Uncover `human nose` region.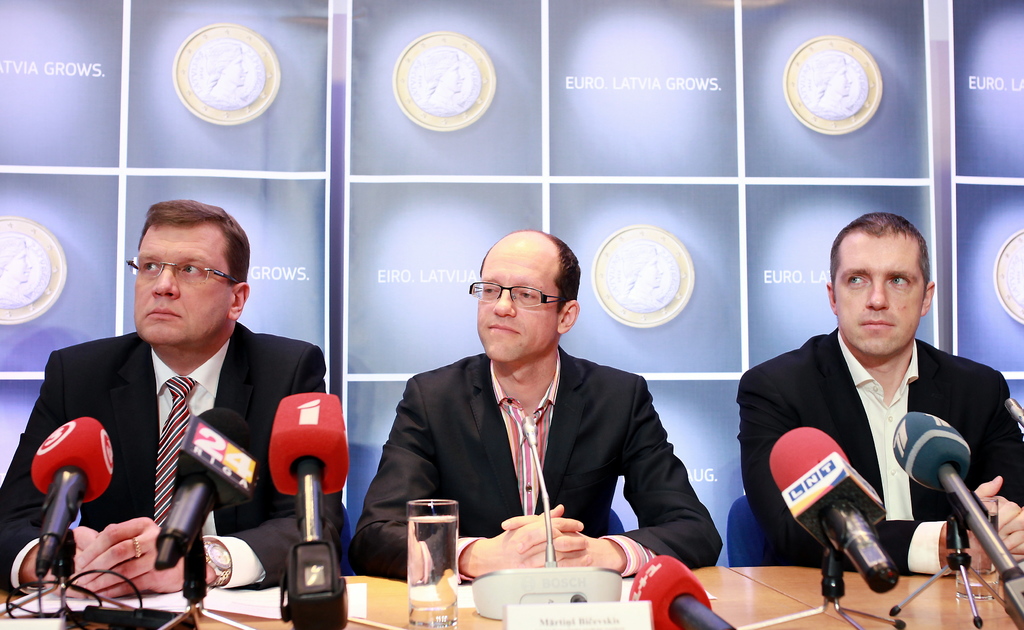
Uncovered: rect(864, 278, 885, 313).
